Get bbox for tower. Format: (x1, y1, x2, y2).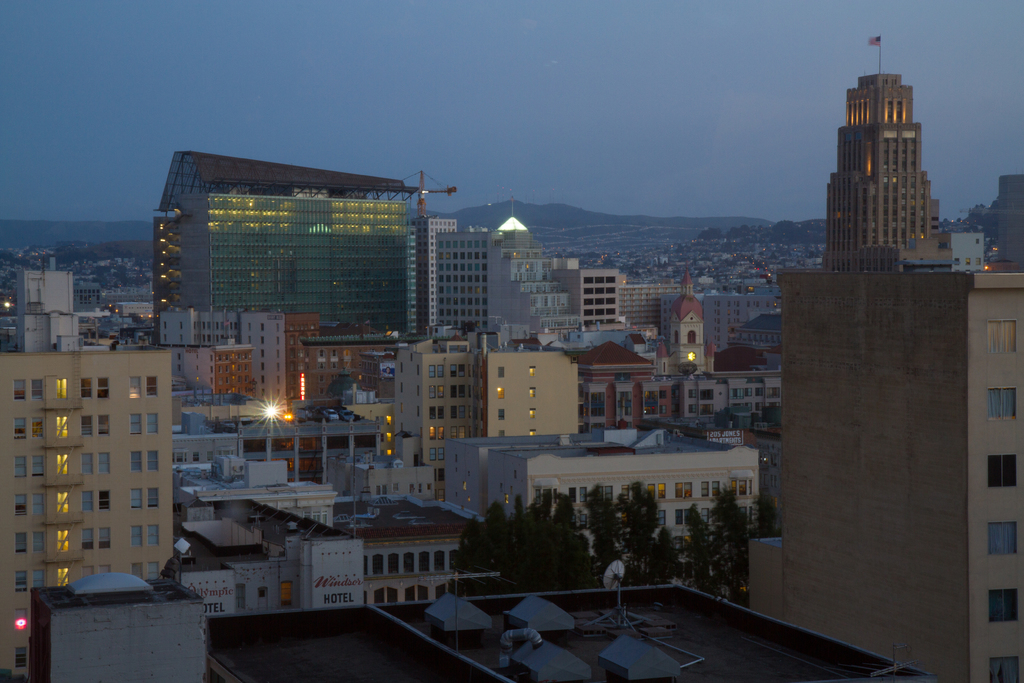
(404, 334, 460, 507).
